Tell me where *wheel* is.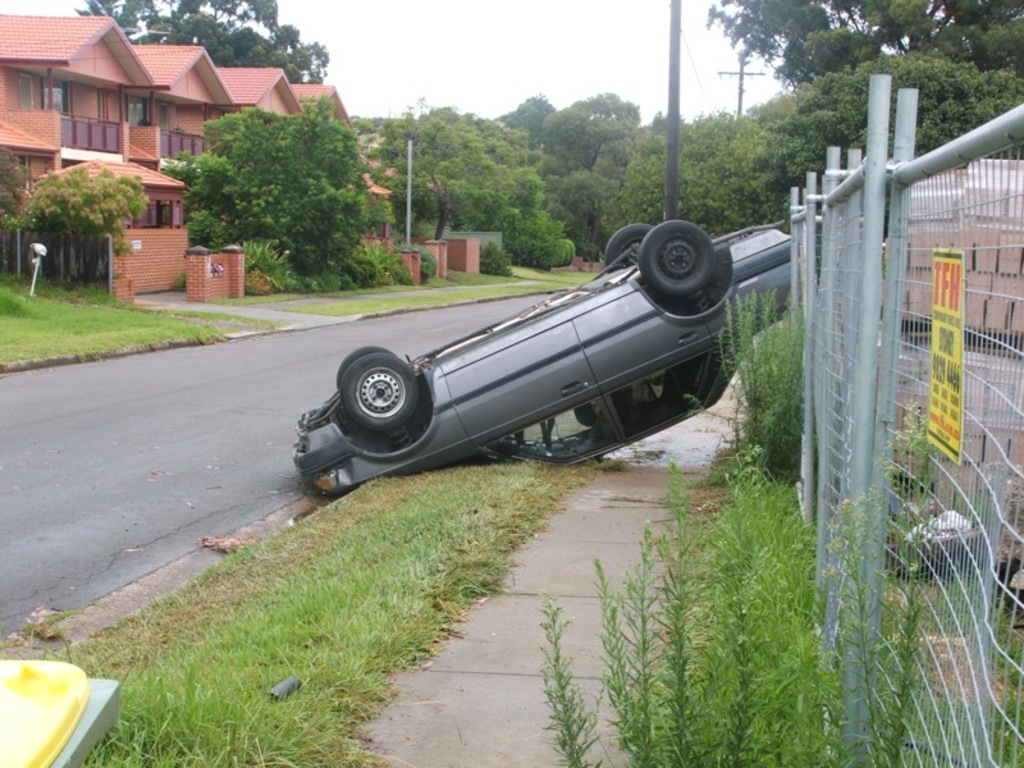
*wheel* is at <box>335,342,388,393</box>.
